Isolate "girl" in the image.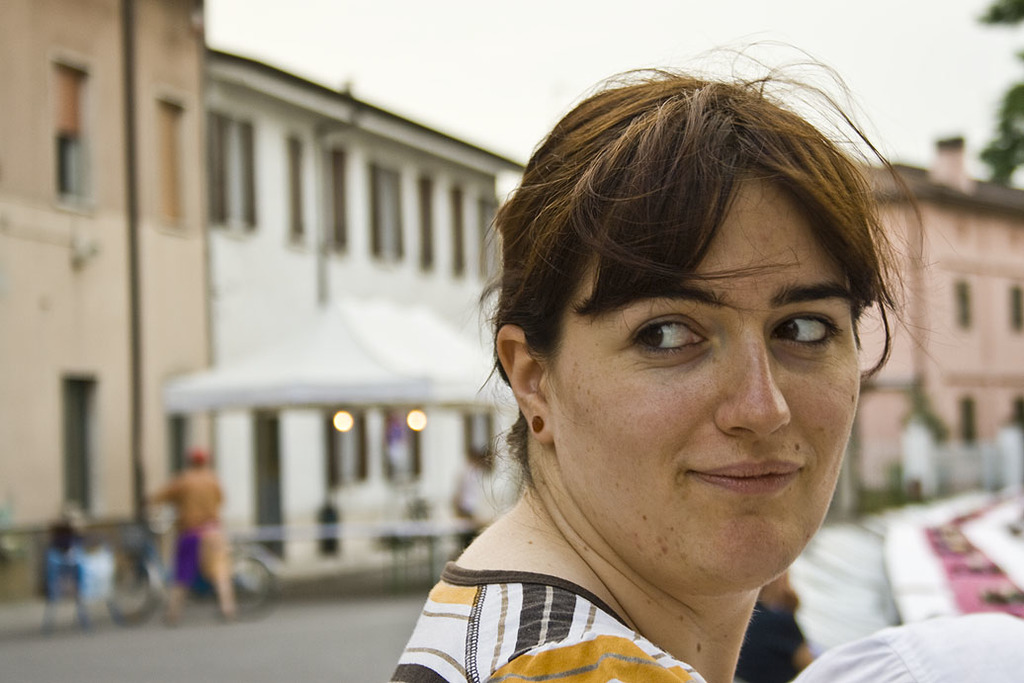
Isolated region: bbox=[390, 32, 949, 682].
